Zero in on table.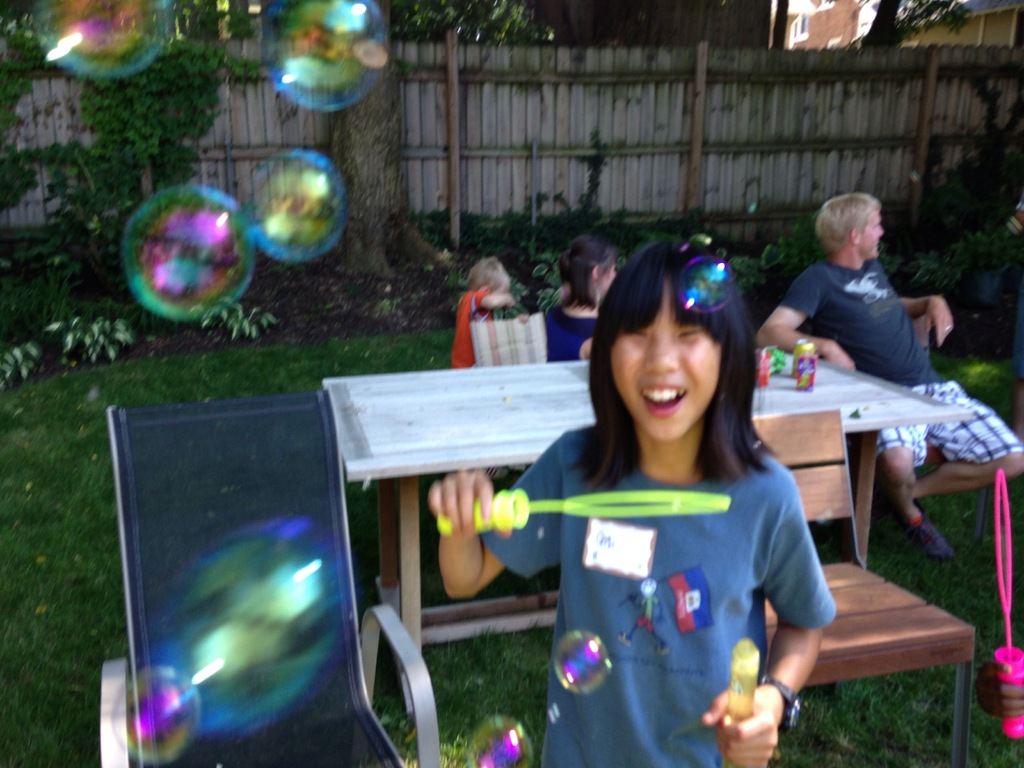
Zeroed in: crop(317, 342, 975, 718).
